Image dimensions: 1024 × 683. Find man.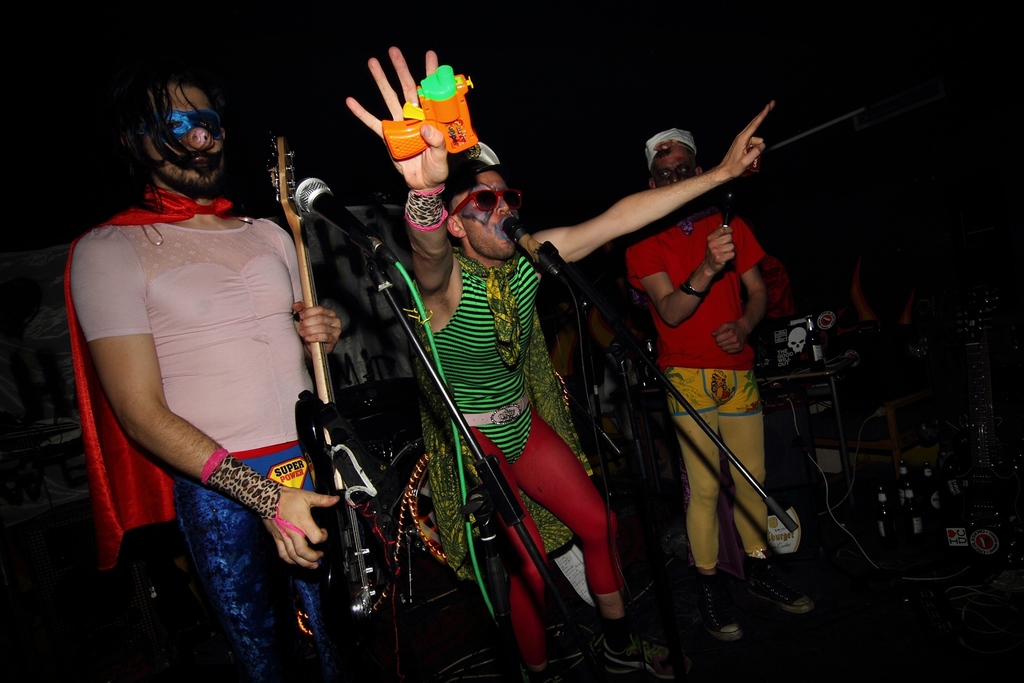
bbox=[618, 125, 829, 653].
